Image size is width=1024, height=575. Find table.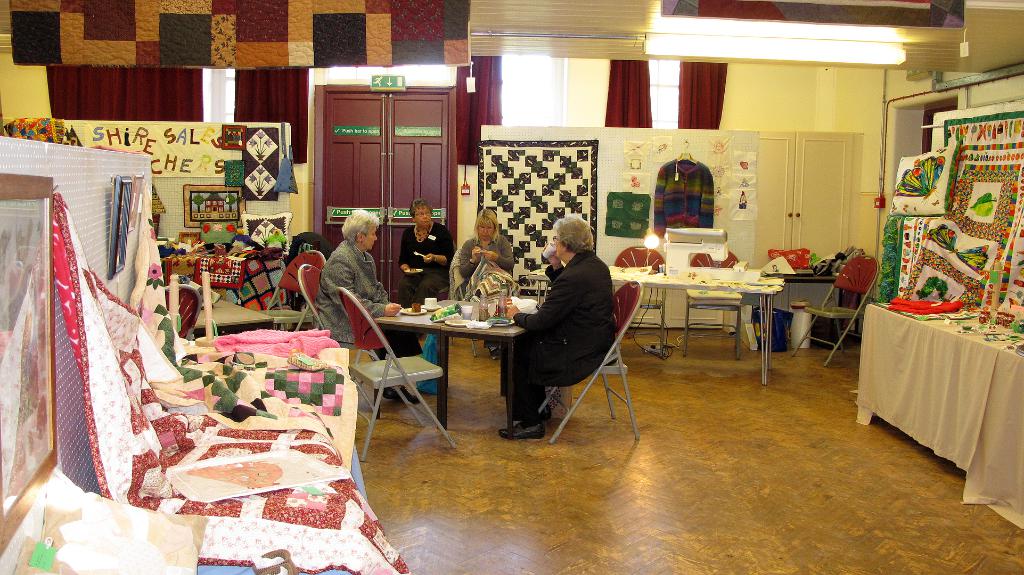
x1=611, y1=271, x2=783, y2=380.
